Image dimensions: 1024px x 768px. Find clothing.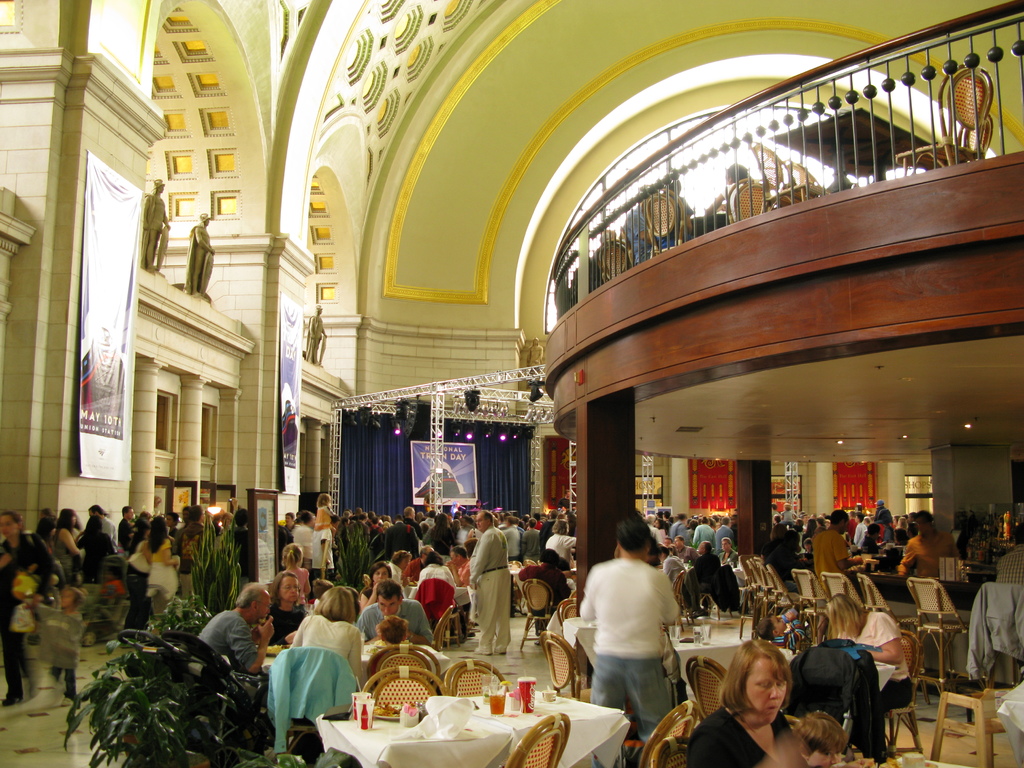
rect(140, 193, 163, 269).
